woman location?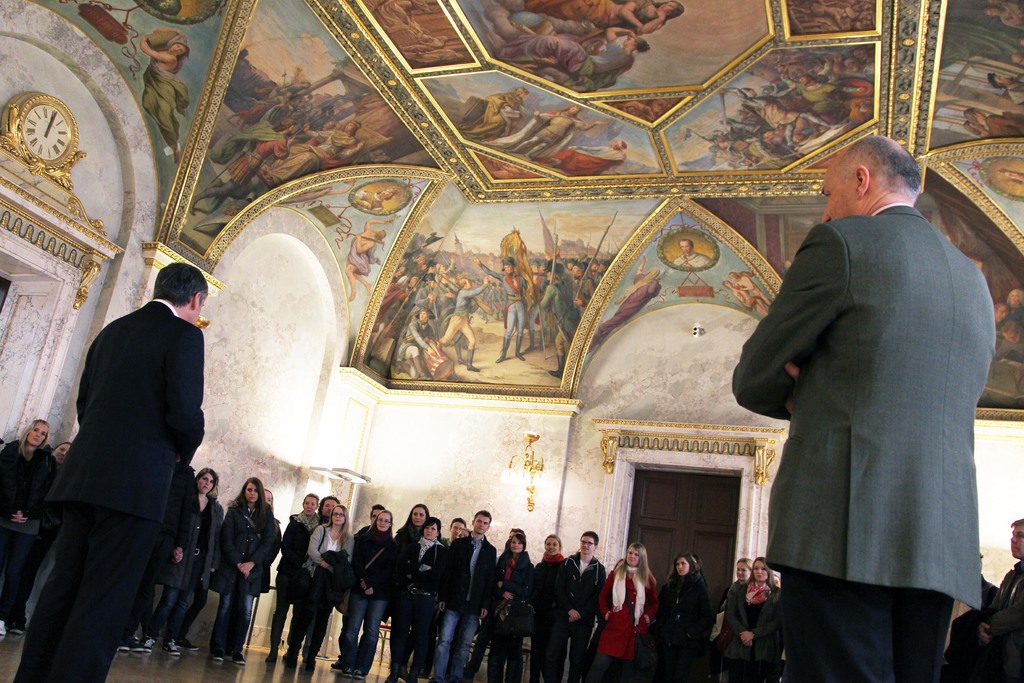
region(147, 470, 218, 655)
